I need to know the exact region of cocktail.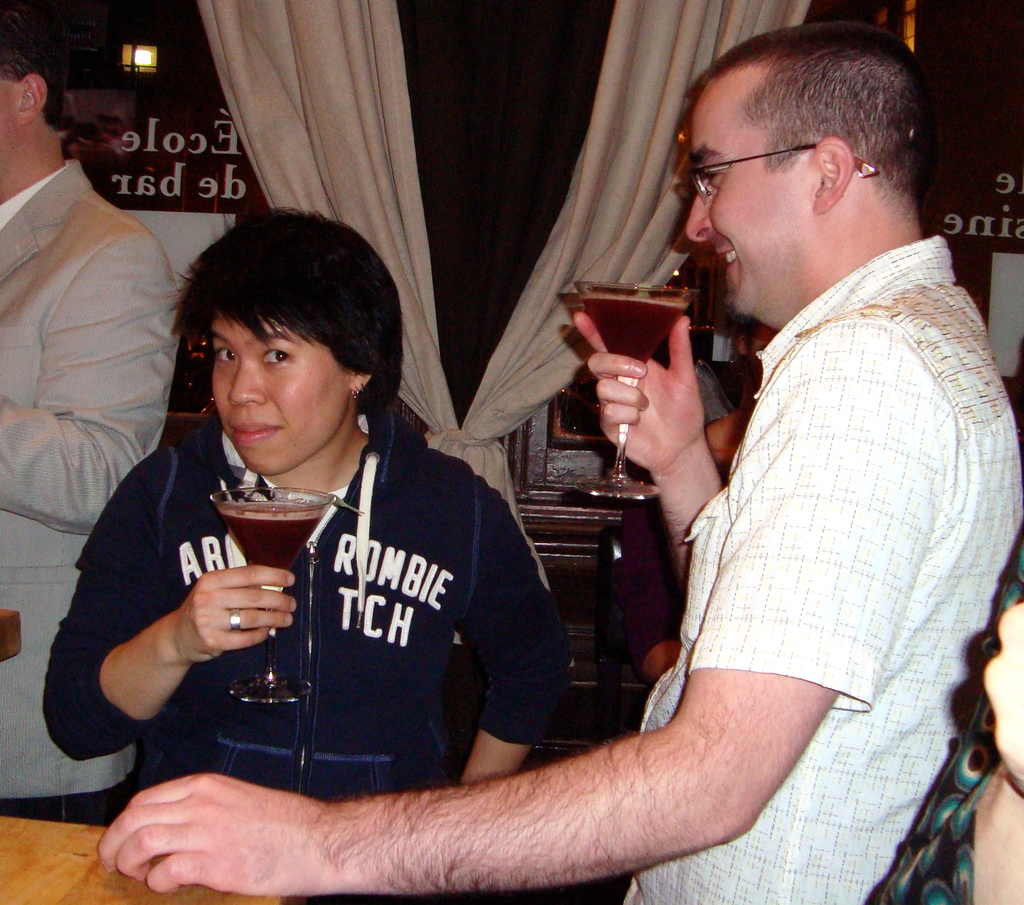
Region: bbox(573, 277, 701, 499).
